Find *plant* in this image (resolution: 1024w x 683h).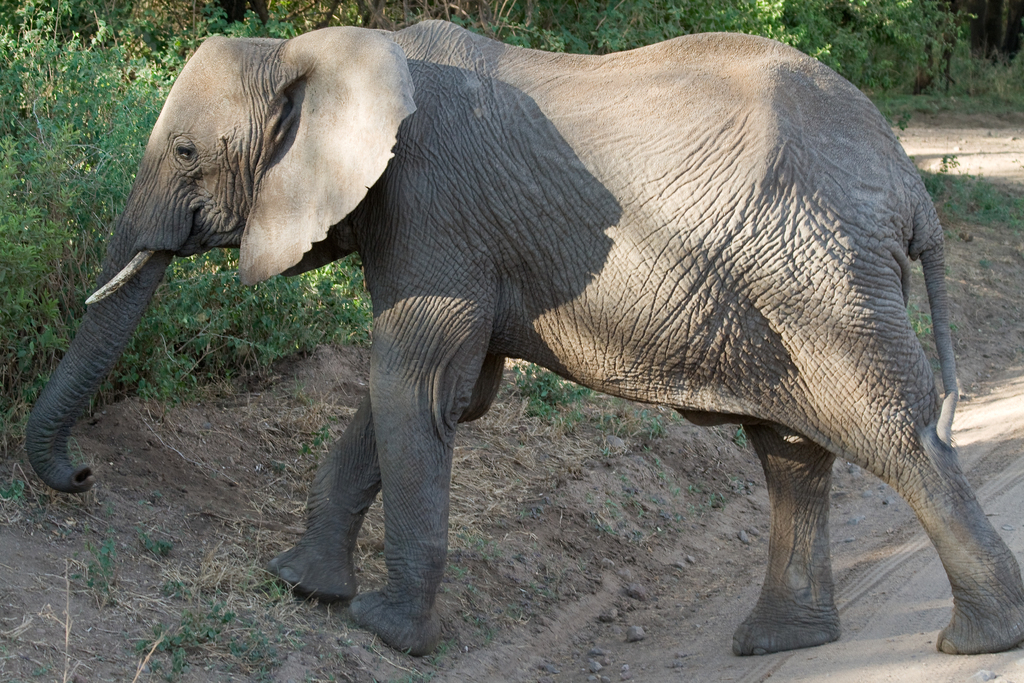
{"left": 135, "top": 575, "right": 292, "bottom": 682}.
